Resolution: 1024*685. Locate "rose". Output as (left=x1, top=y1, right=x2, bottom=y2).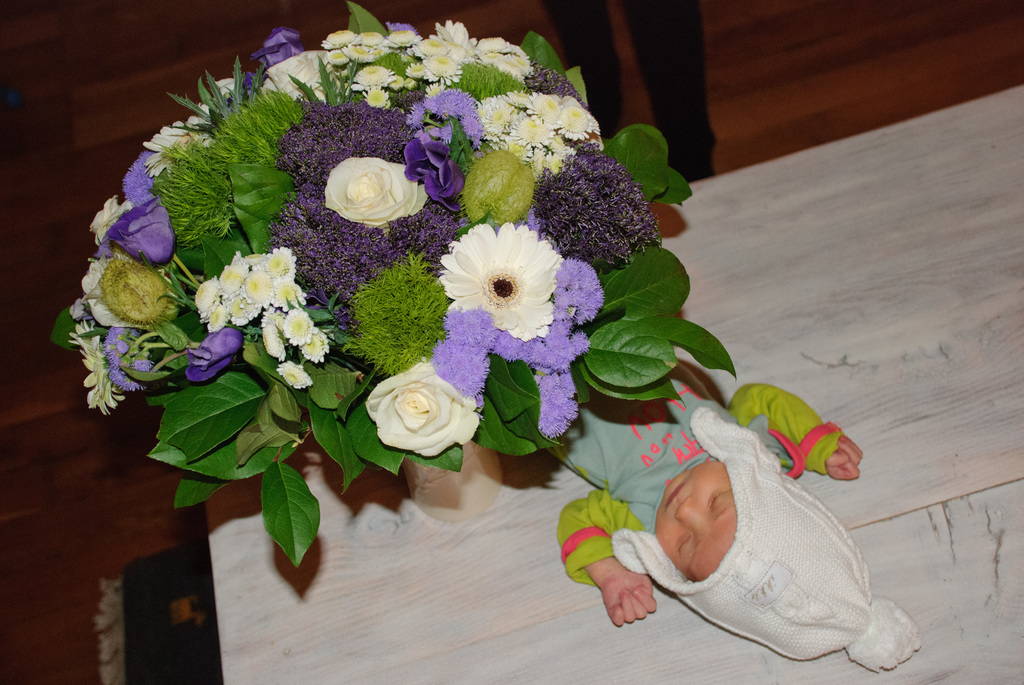
(left=261, top=54, right=337, bottom=100).
